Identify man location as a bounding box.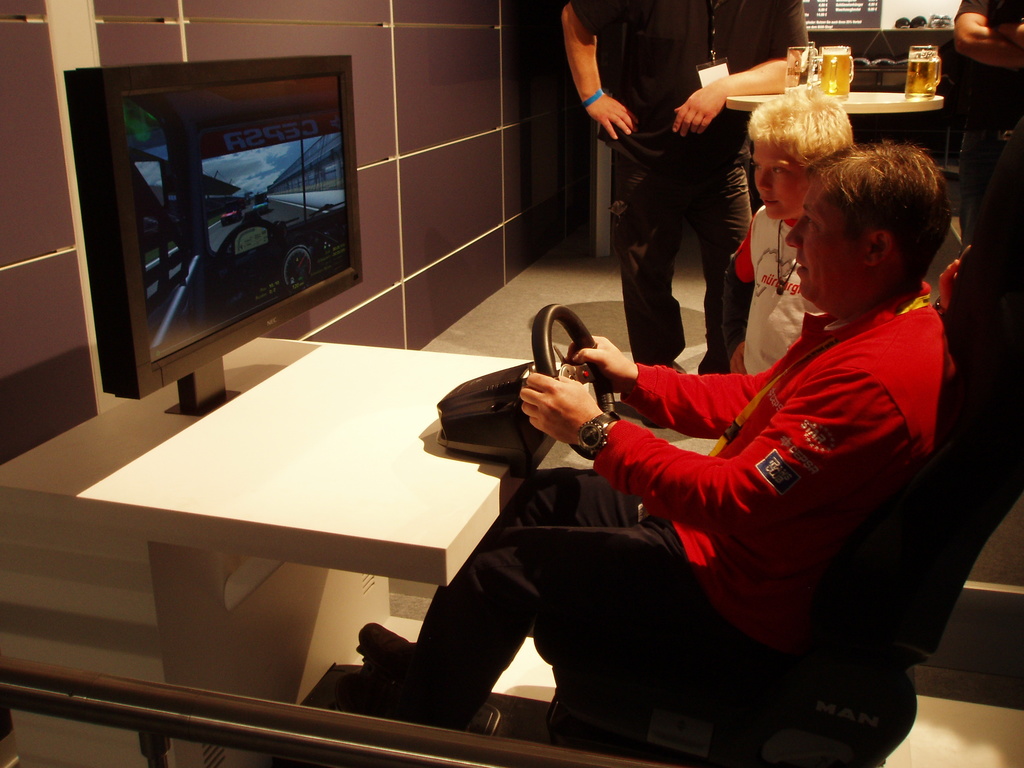
353/143/963/740.
